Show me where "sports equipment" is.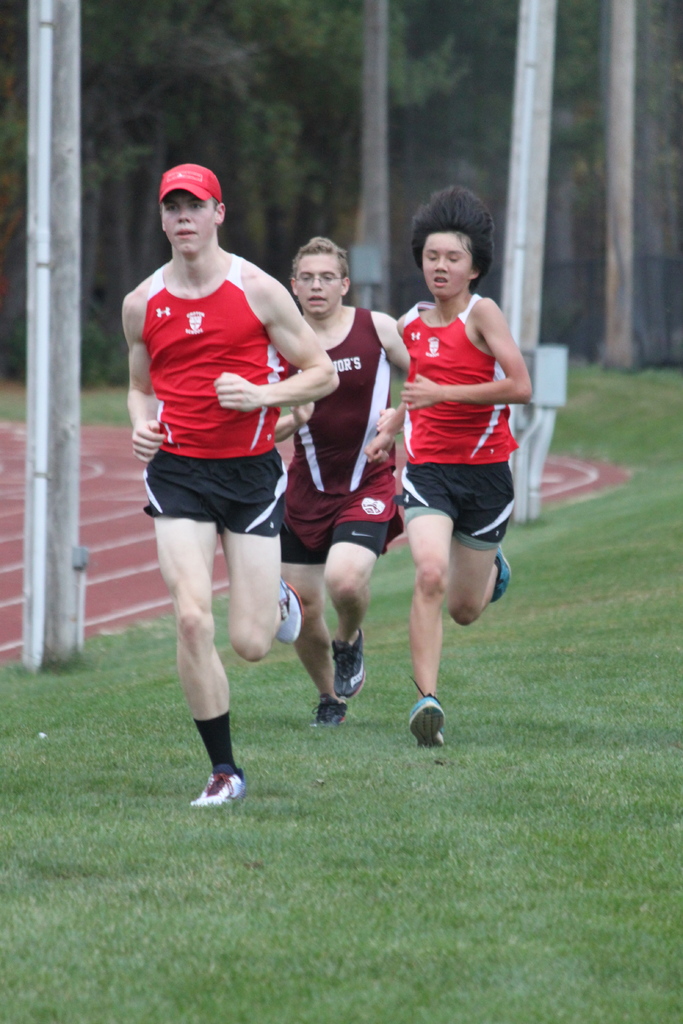
"sports equipment" is at rect(404, 694, 445, 748).
